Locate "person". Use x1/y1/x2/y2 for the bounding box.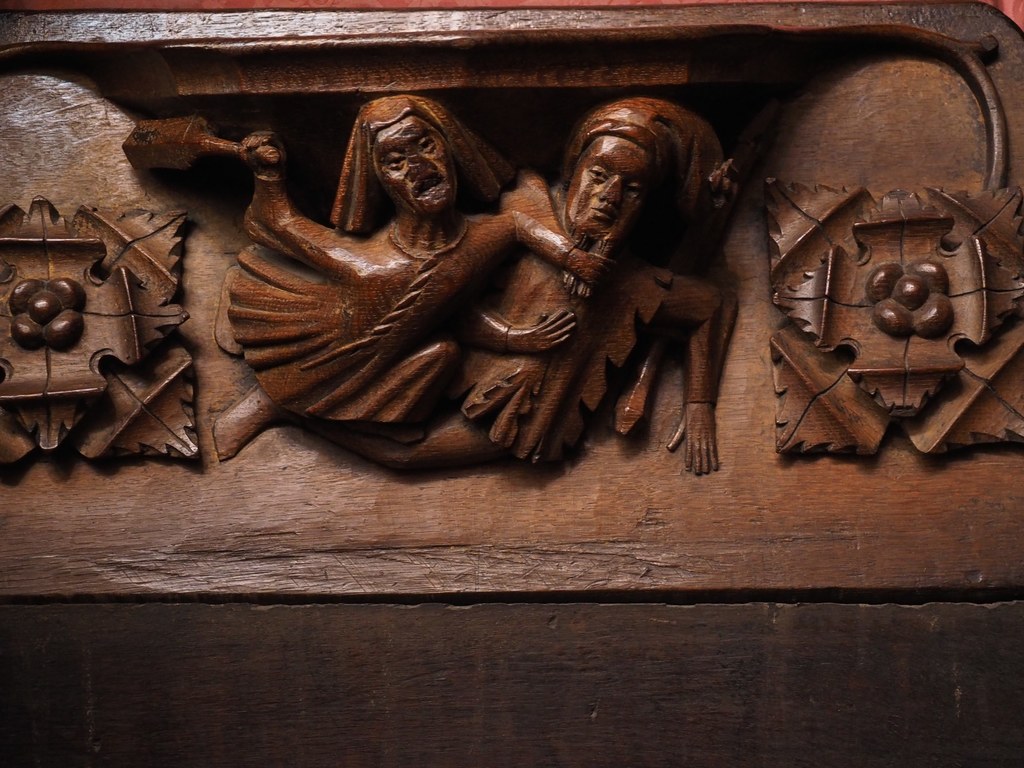
264/93/739/479.
